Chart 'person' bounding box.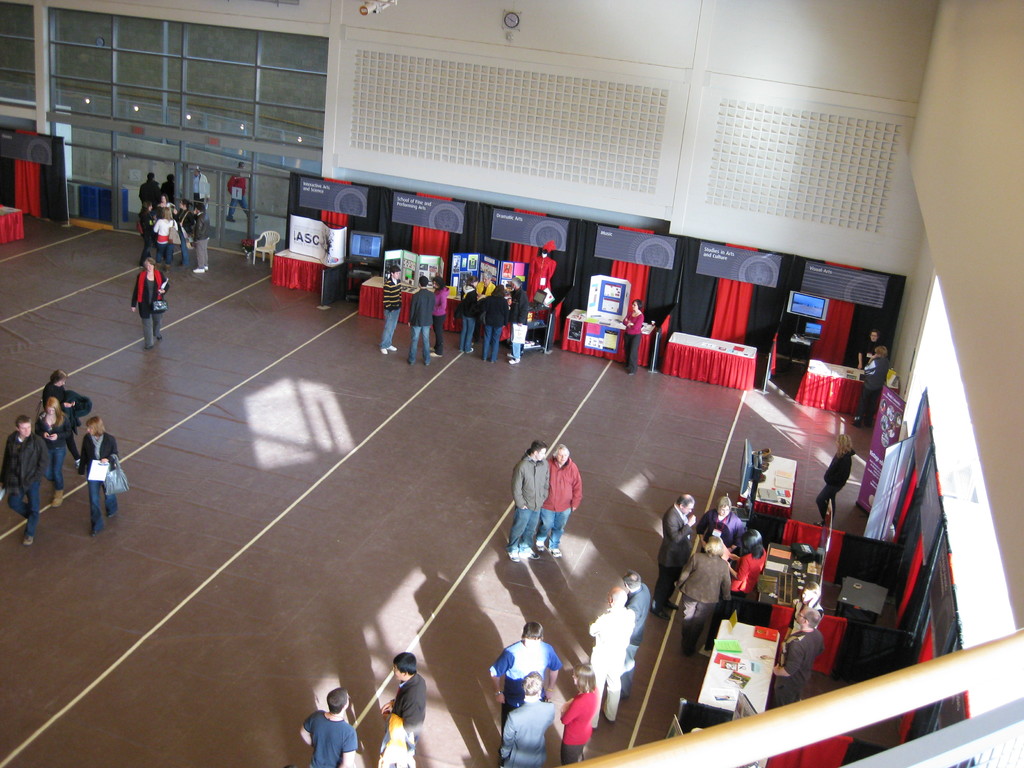
Charted: (500, 674, 554, 767).
